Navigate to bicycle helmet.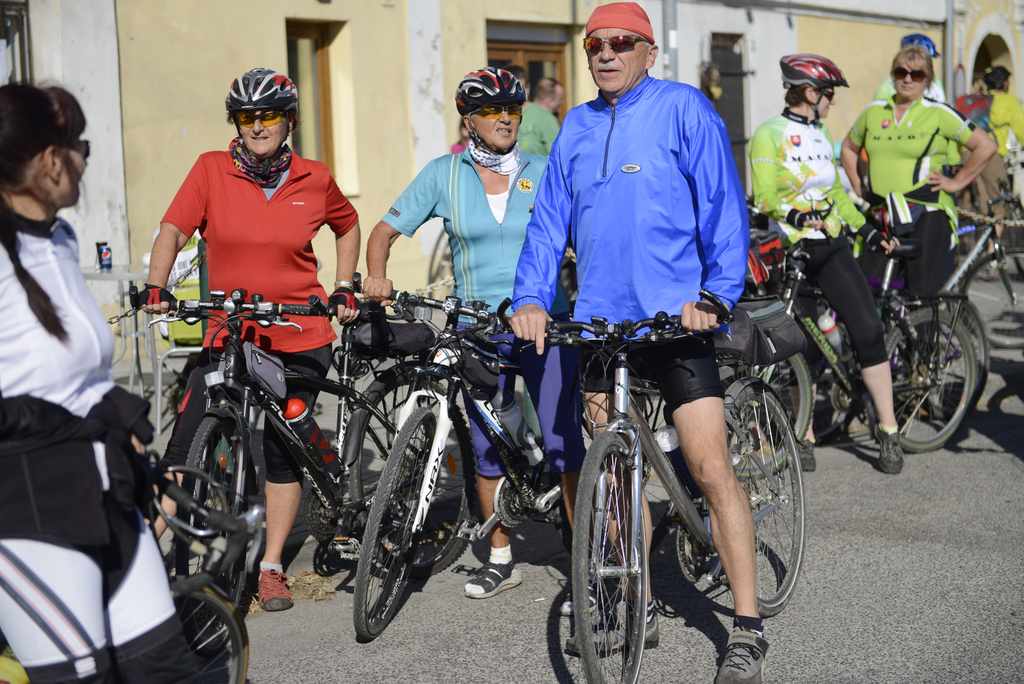
Navigation target: 905:33:935:51.
